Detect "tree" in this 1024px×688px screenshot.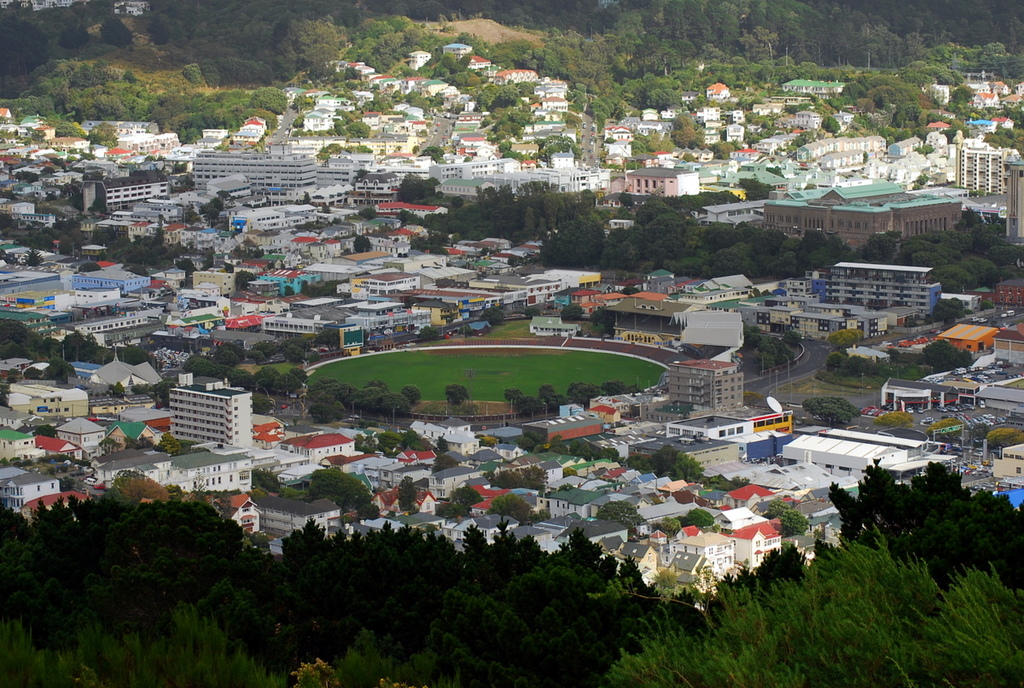
Detection: bbox(300, 277, 343, 300).
